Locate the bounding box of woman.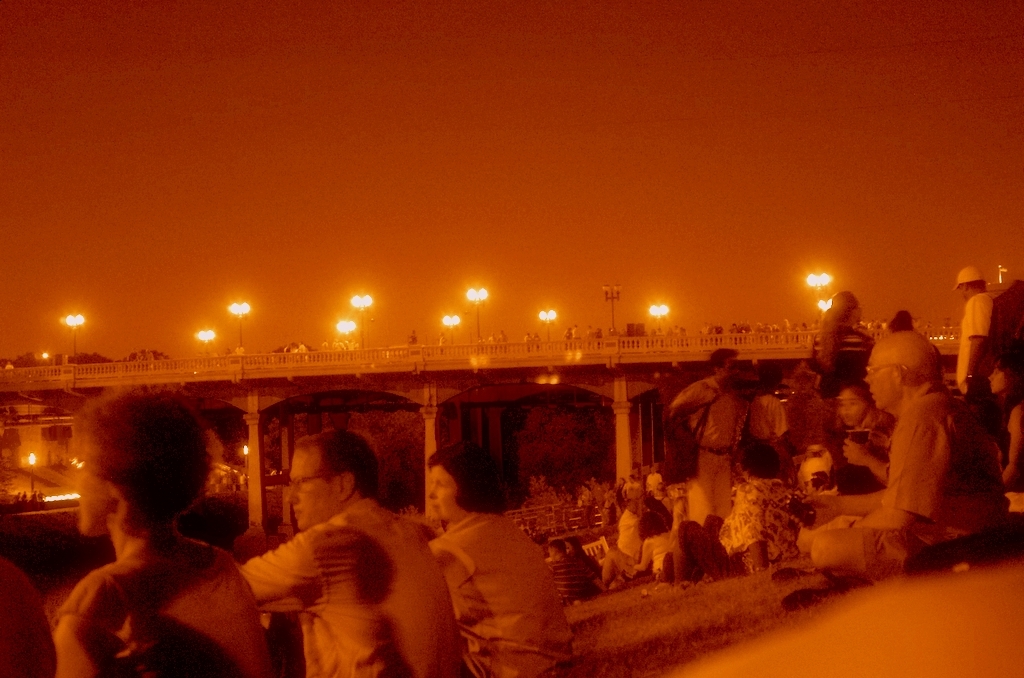
Bounding box: (x1=35, y1=375, x2=292, y2=677).
